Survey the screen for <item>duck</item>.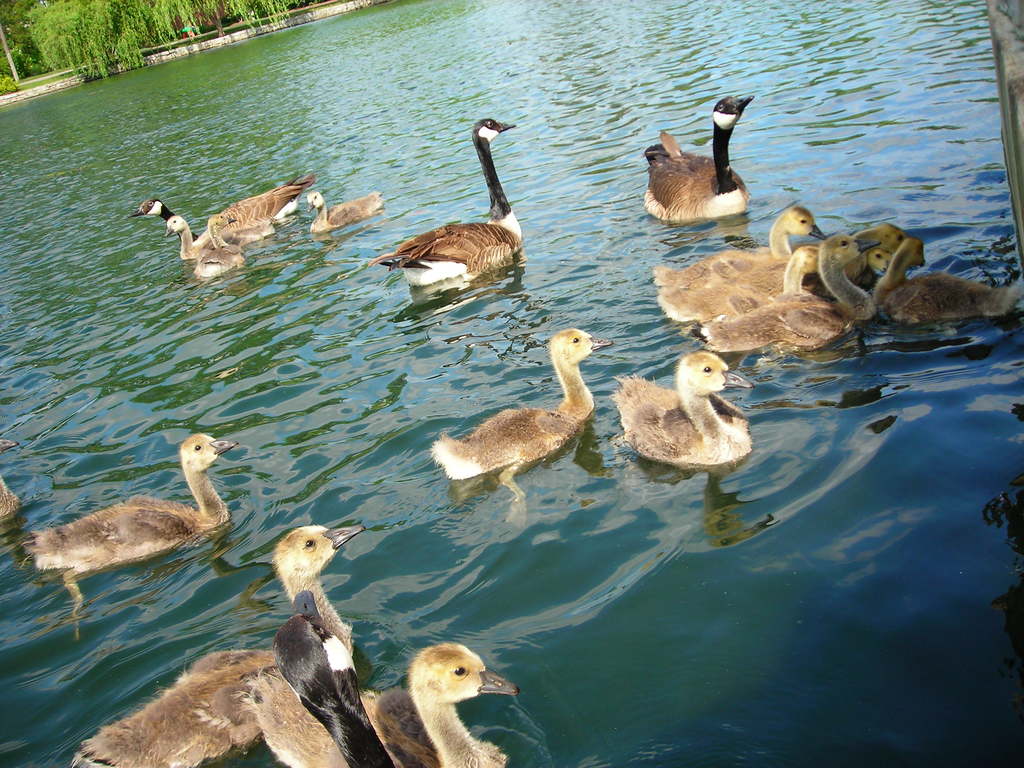
Survey found: Rect(160, 211, 300, 271).
